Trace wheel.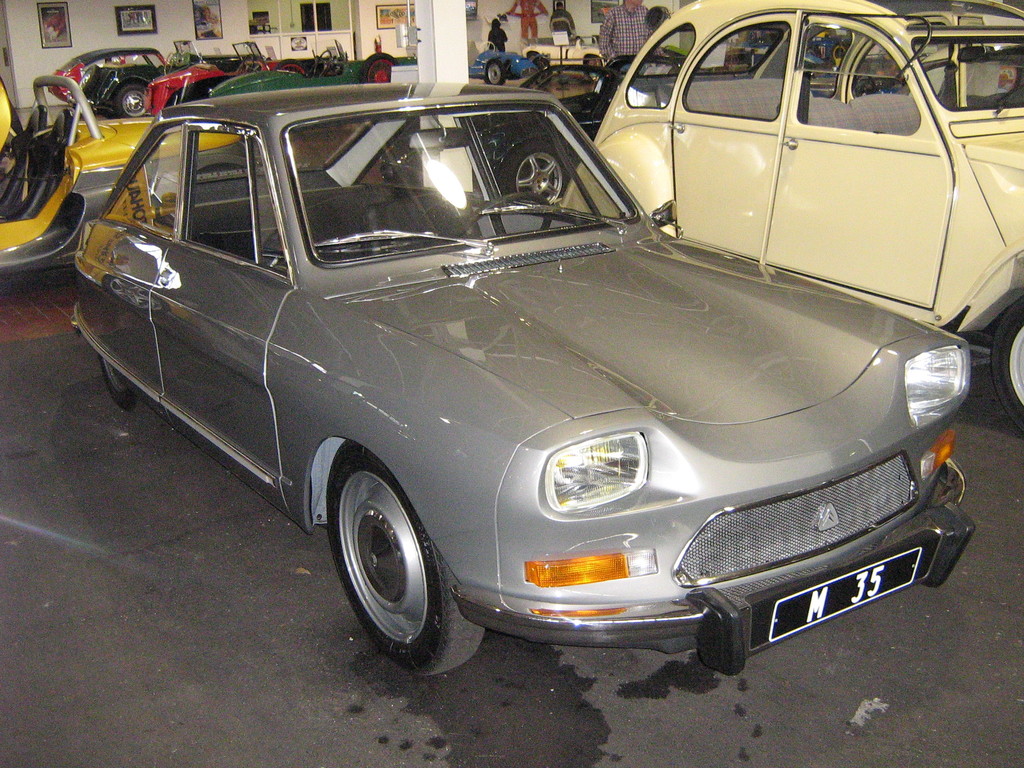
Traced to [274, 58, 308, 77].
